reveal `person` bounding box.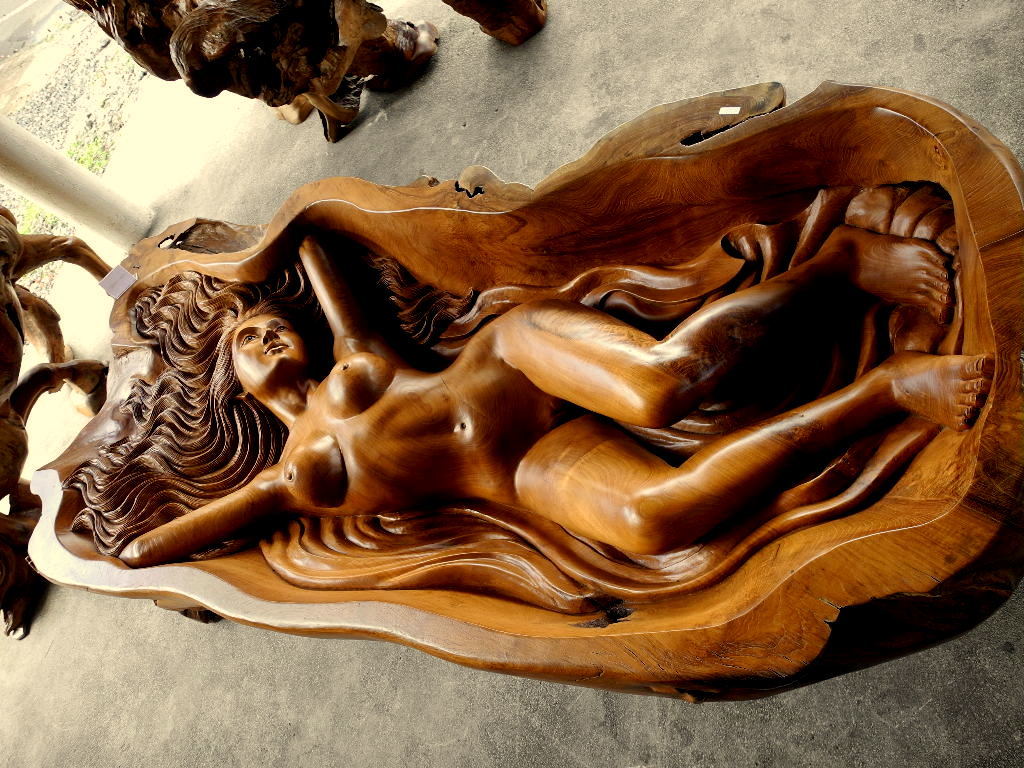
Revealed: 116 234 996 562.
